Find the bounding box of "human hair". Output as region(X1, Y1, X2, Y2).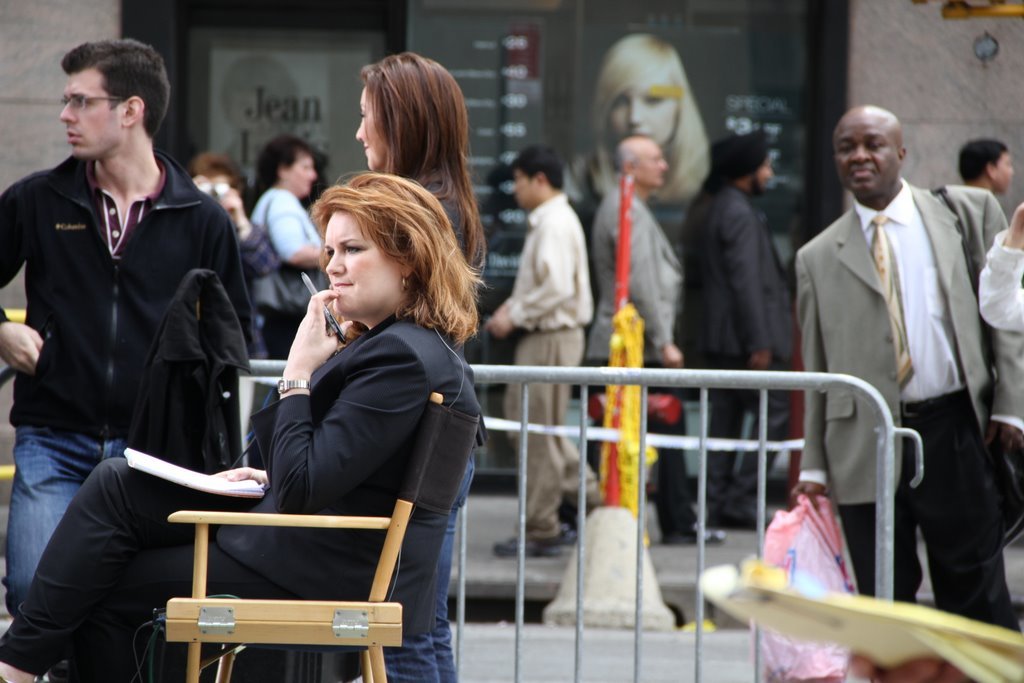
region(356, 50, 489, 265).
